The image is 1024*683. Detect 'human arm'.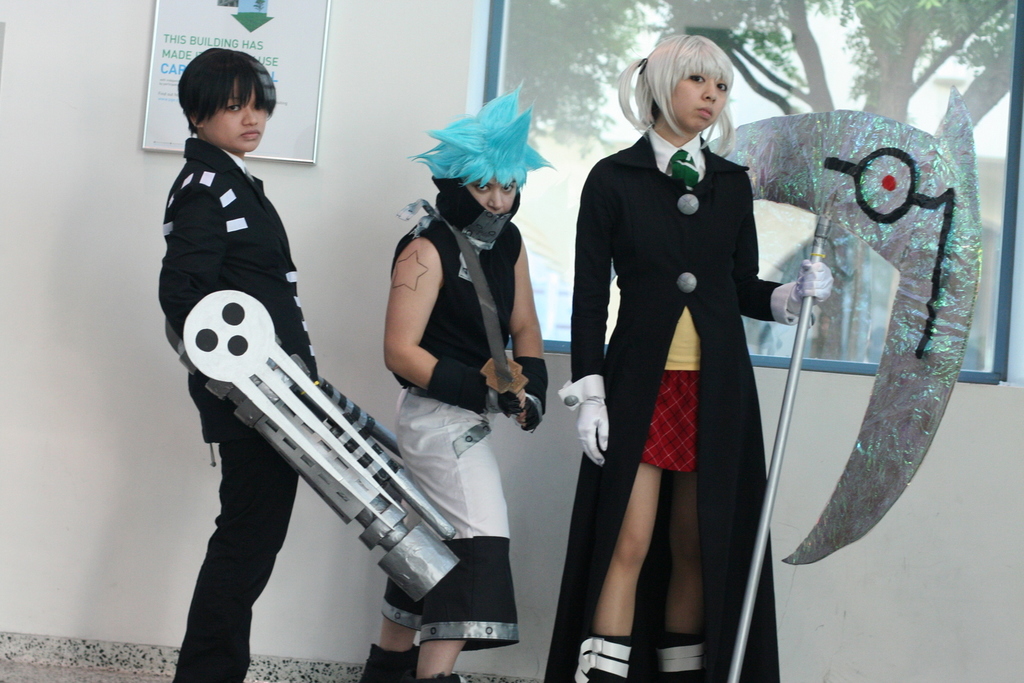
Detection: 506 221 556 433.
